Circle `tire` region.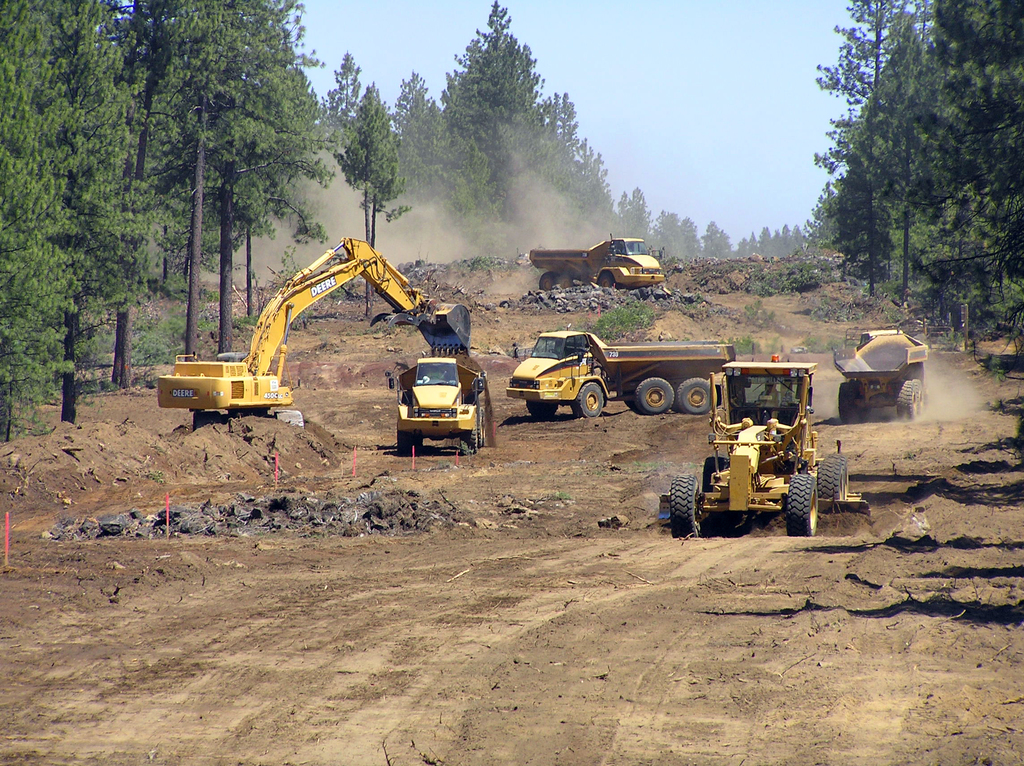
Region: (839,383,858,424).
